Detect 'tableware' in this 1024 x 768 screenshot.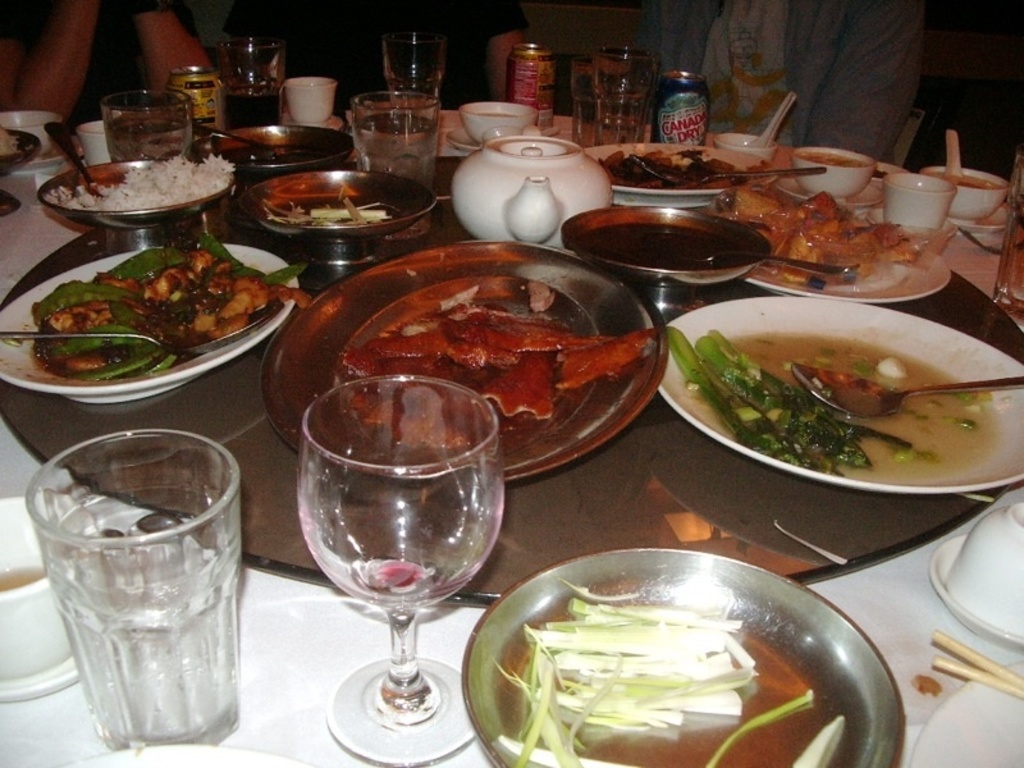
Detection: 672:242:863:282.
